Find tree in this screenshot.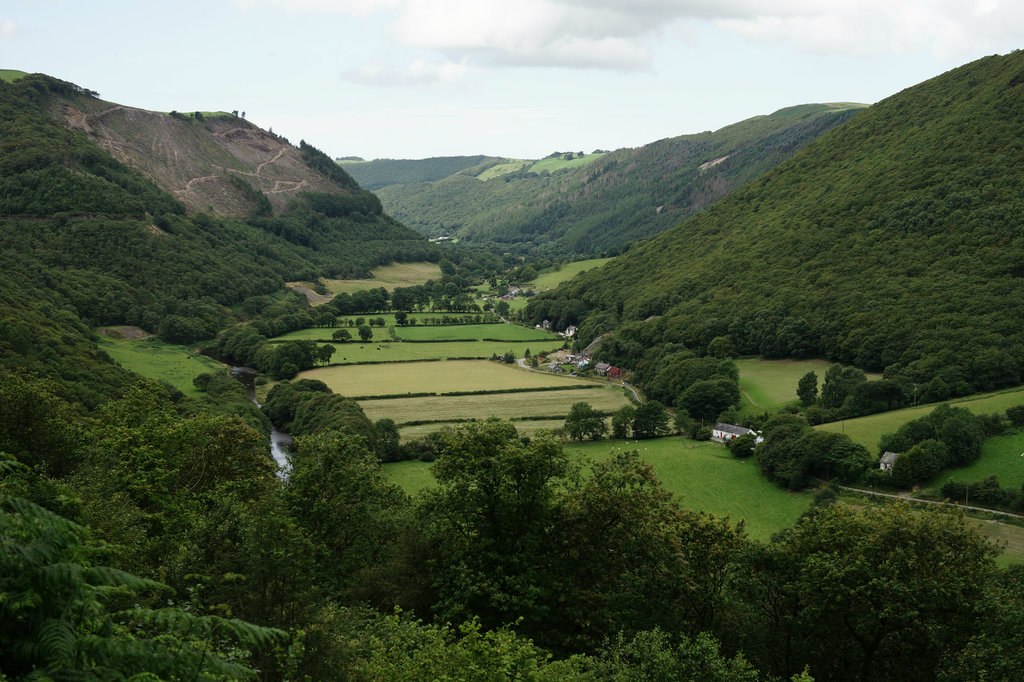
The bounding box for tree is <region>566, 401, 607, 438</region>.
